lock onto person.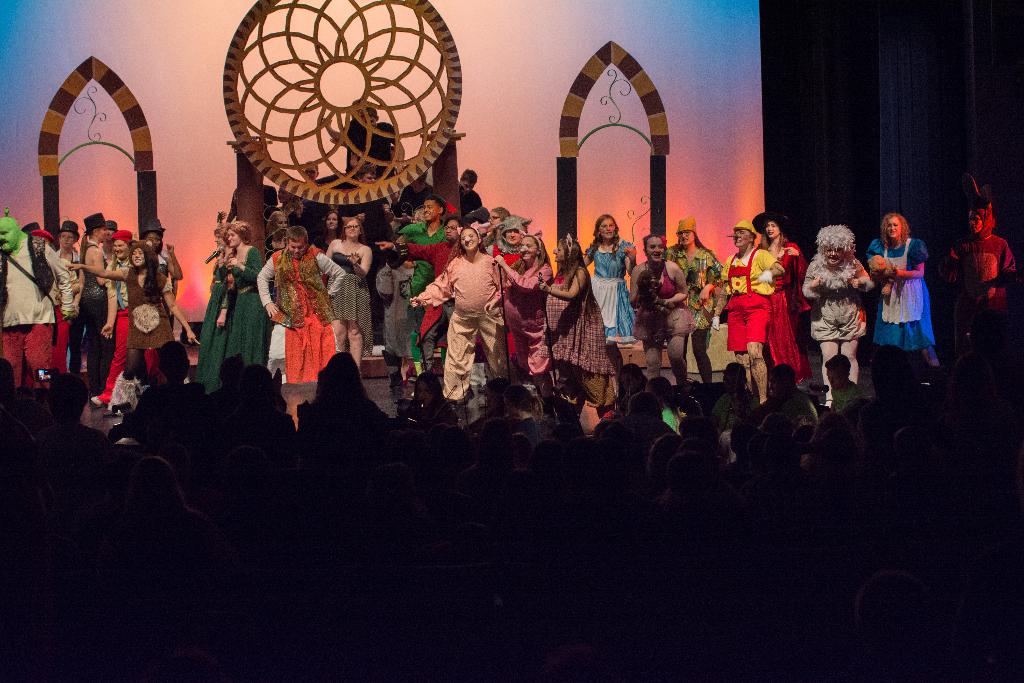
Locked: [x1=659, y1=218, x2=721, y2=391].
